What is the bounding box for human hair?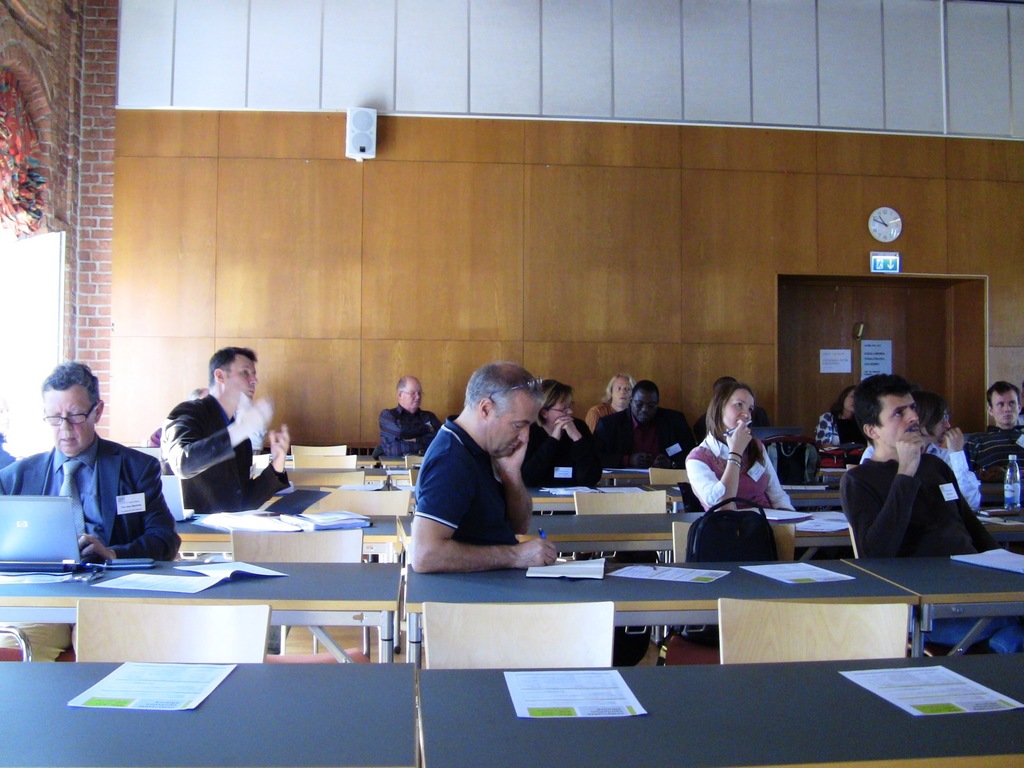
pyautogui.locateOnScreen(536, 380, 574, 413).
